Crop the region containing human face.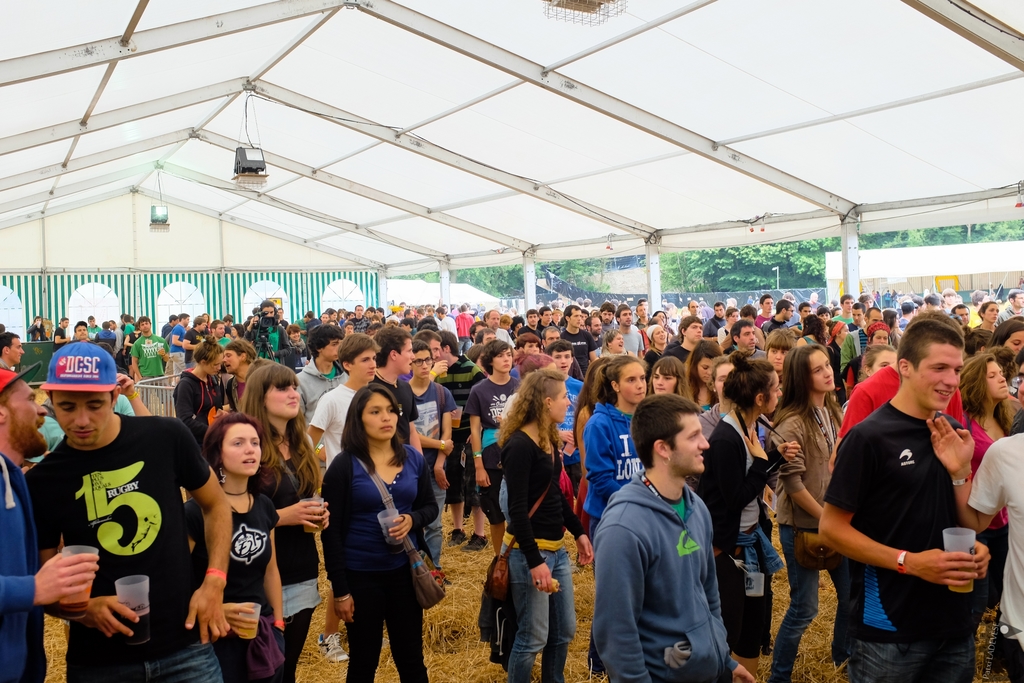
Crop region: bbox=(400, 322, 410, 330).
